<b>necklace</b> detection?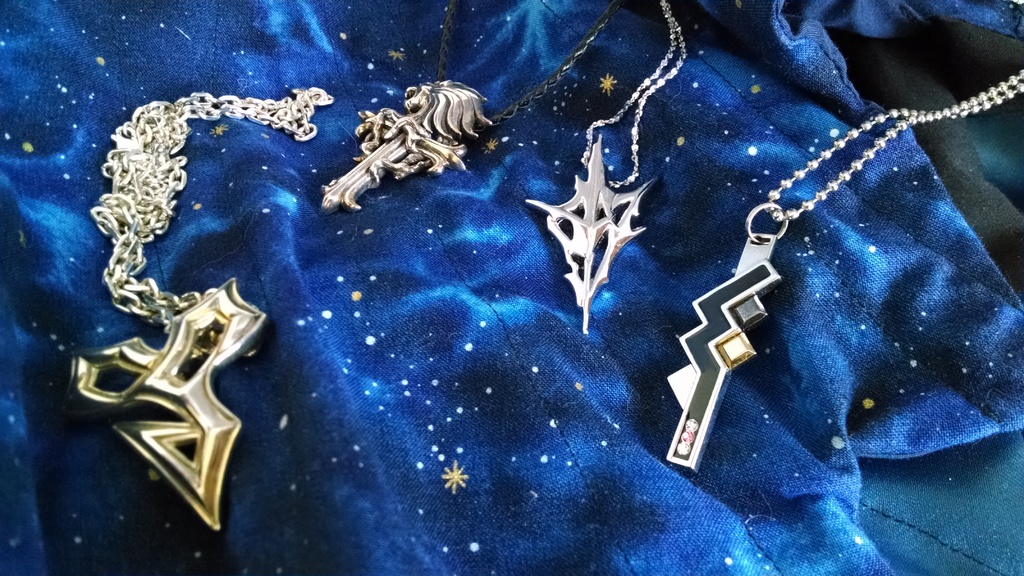
(left=666, top=70, right=1023, bottom=474)
